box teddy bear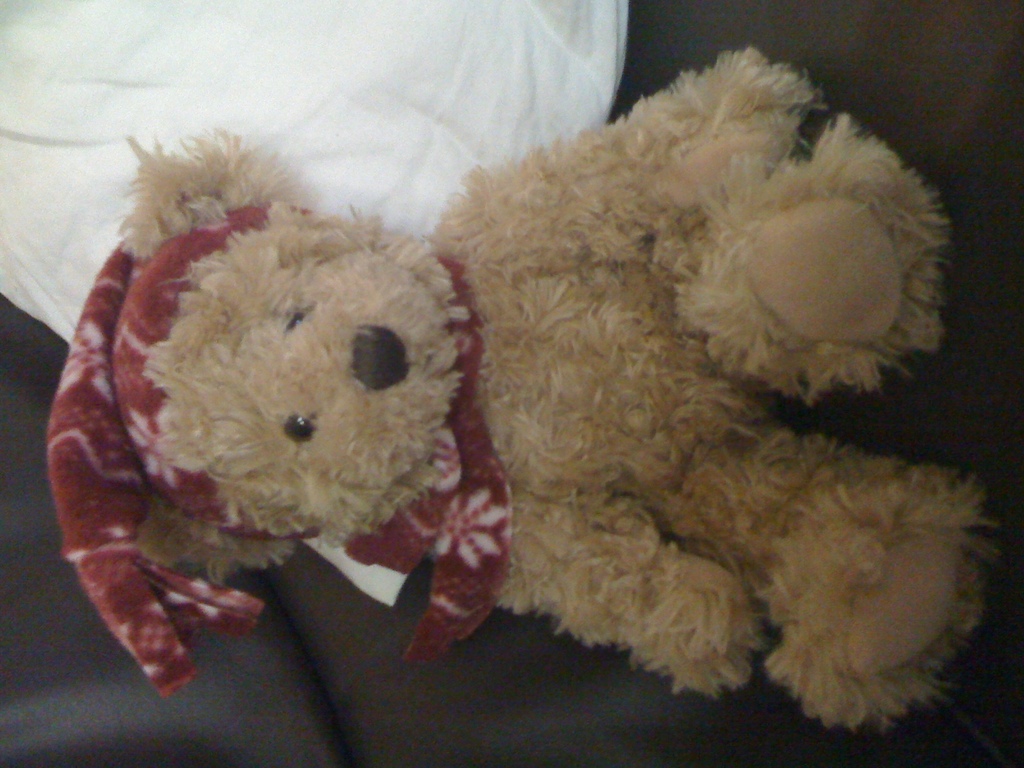
(44, 45, 1001, 740)
